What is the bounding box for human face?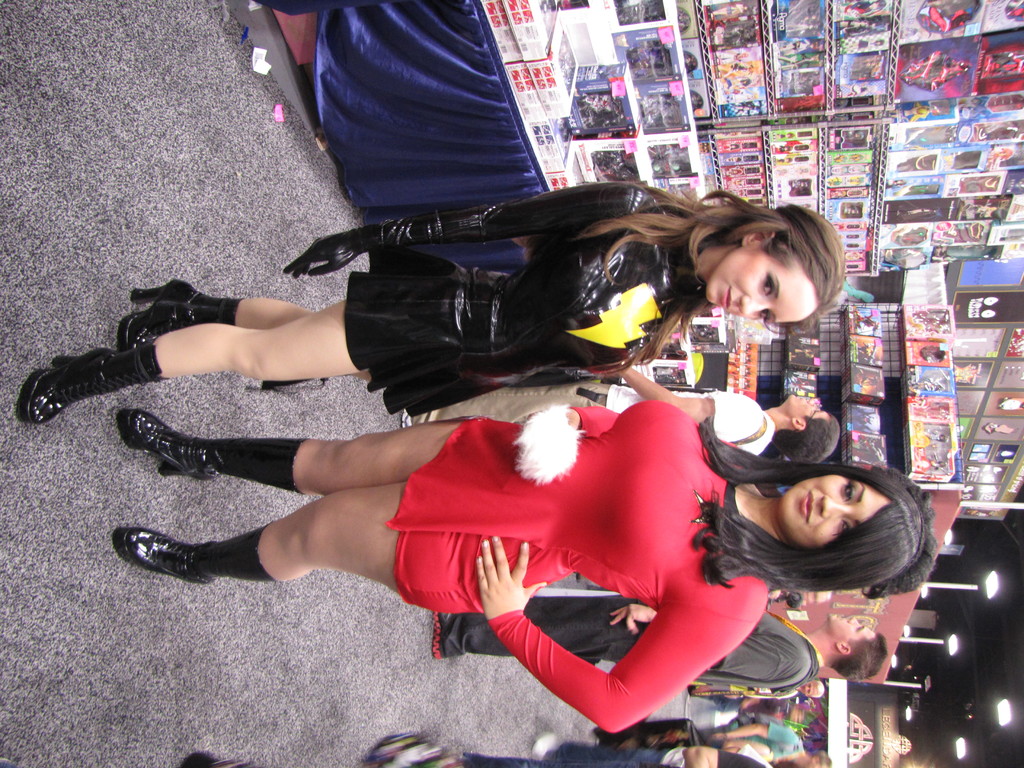
<box>779,477,890,547</box>.
